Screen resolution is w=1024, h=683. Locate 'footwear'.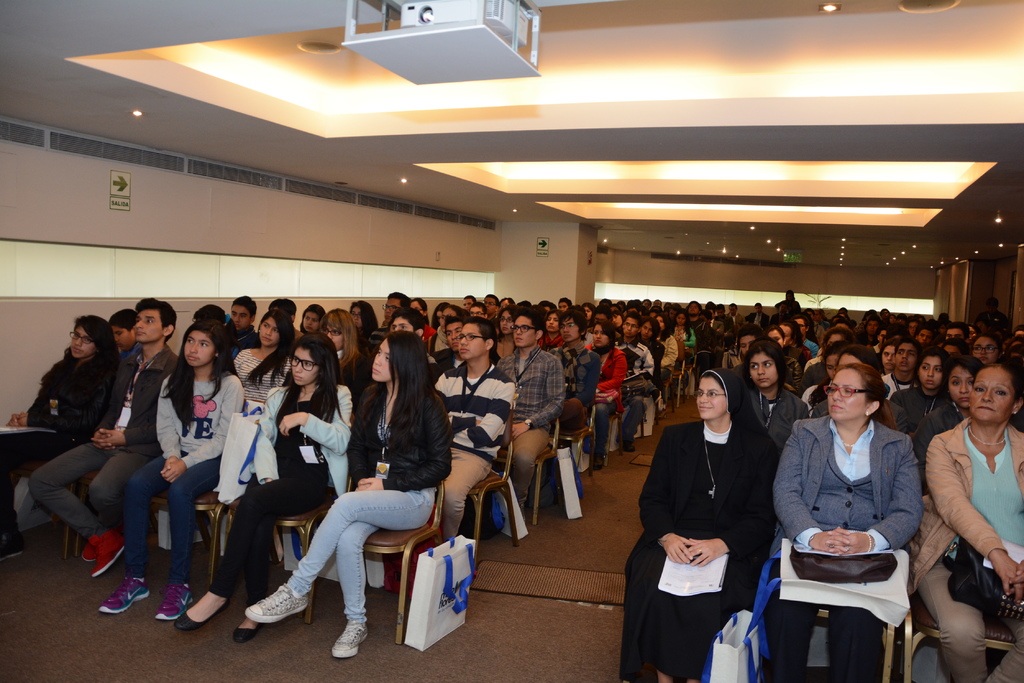
left=175, top=597, right=230, bottom=631.
